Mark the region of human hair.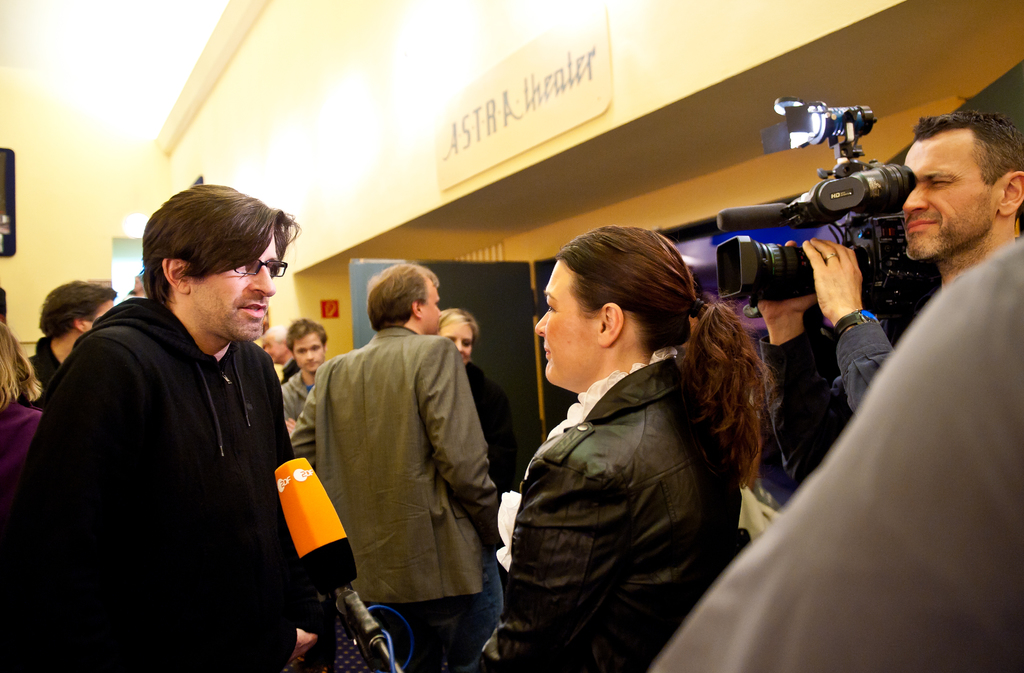
Region: (923, 110, 1023, 224).
